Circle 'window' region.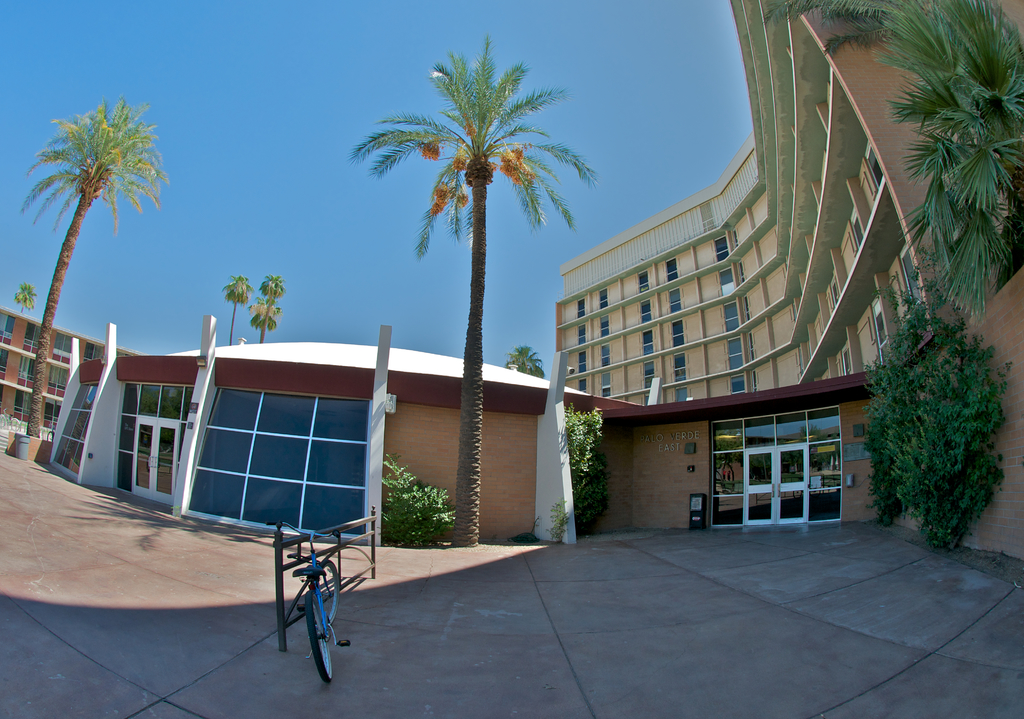
Region: x1=669, y1=320, x2=687, y2=346.
